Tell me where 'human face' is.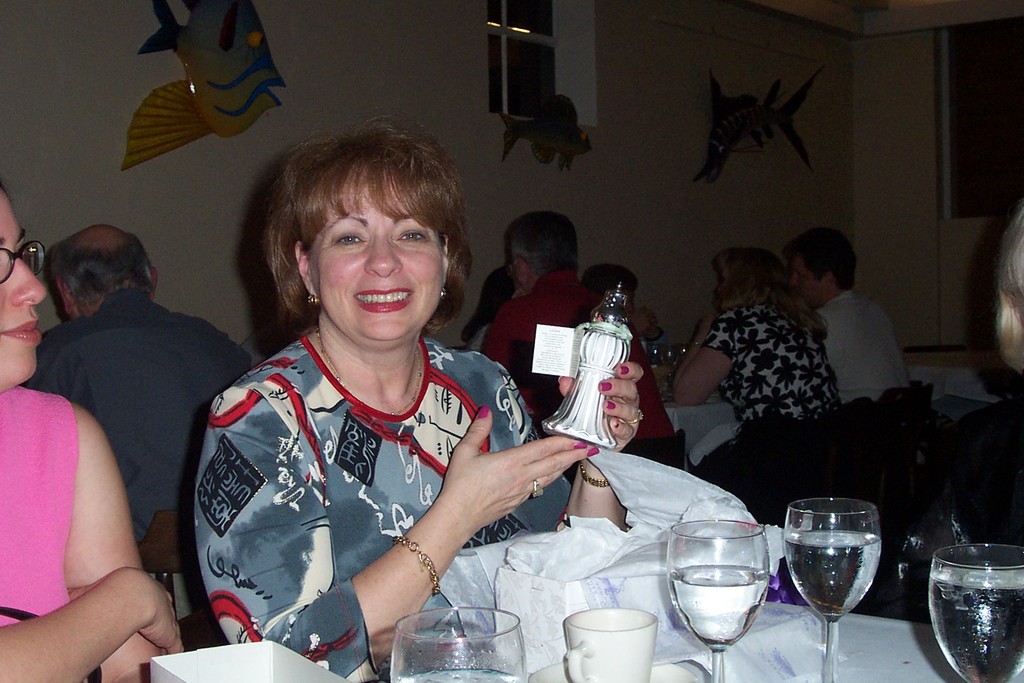
'human face' is at bbox(0, 197, 45, 383).
